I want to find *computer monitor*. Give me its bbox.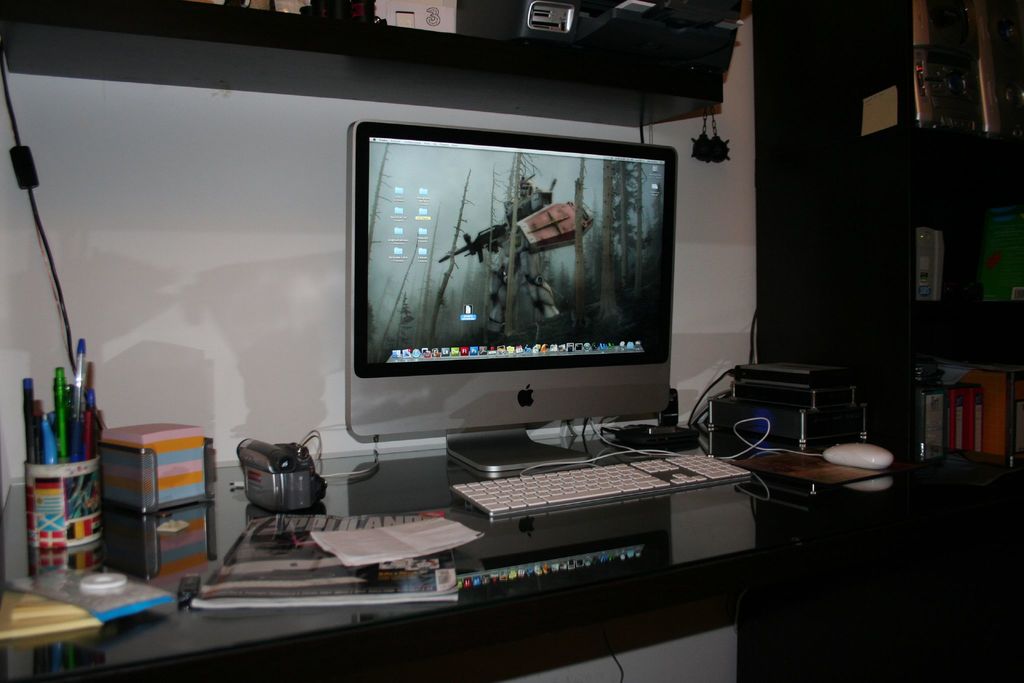
332/119/693/471.
